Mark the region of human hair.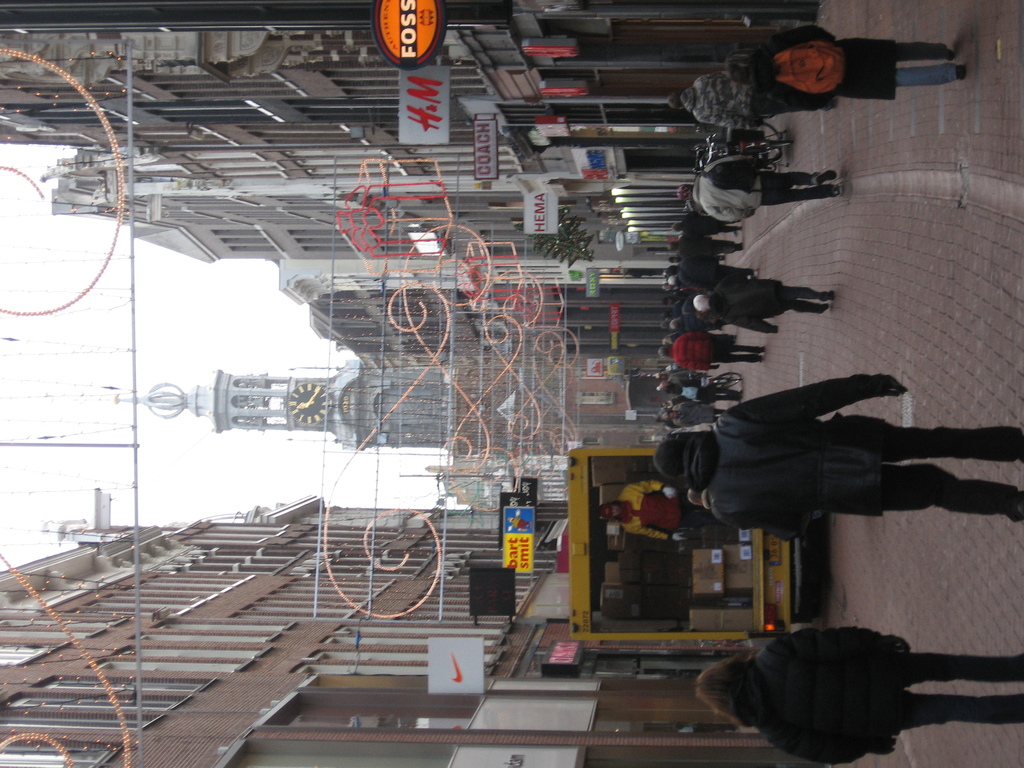
Region: left=694, top=648, right=758, bottom=728.
